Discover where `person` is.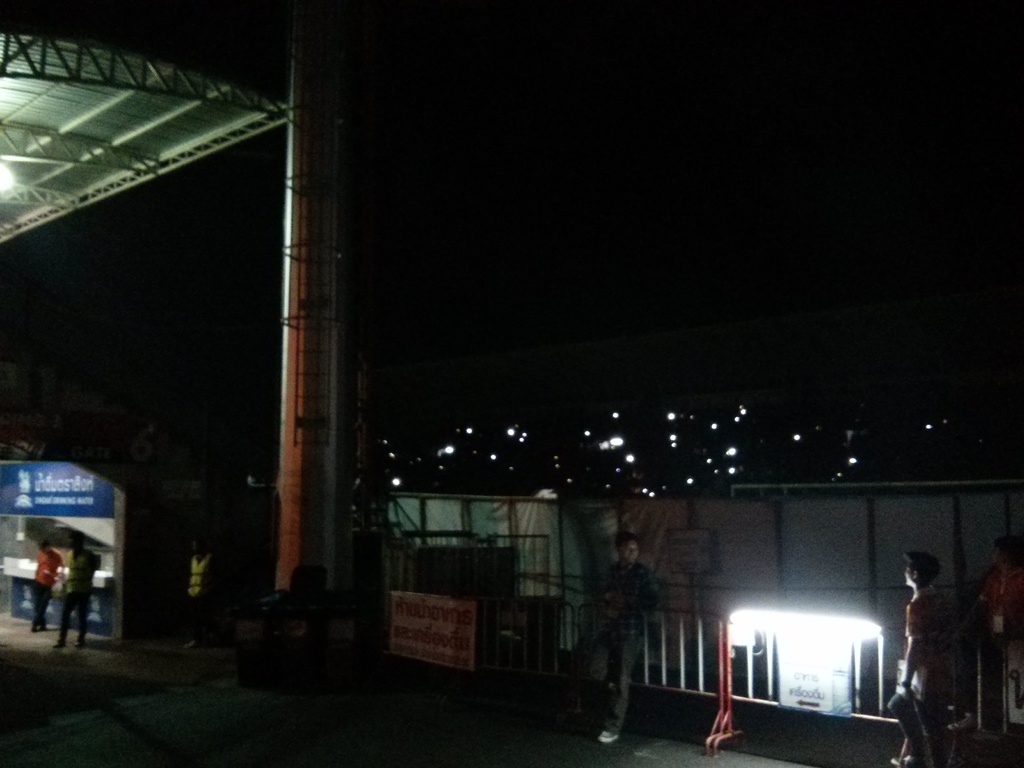
Discovered at box(888, 548, 951, 767).
